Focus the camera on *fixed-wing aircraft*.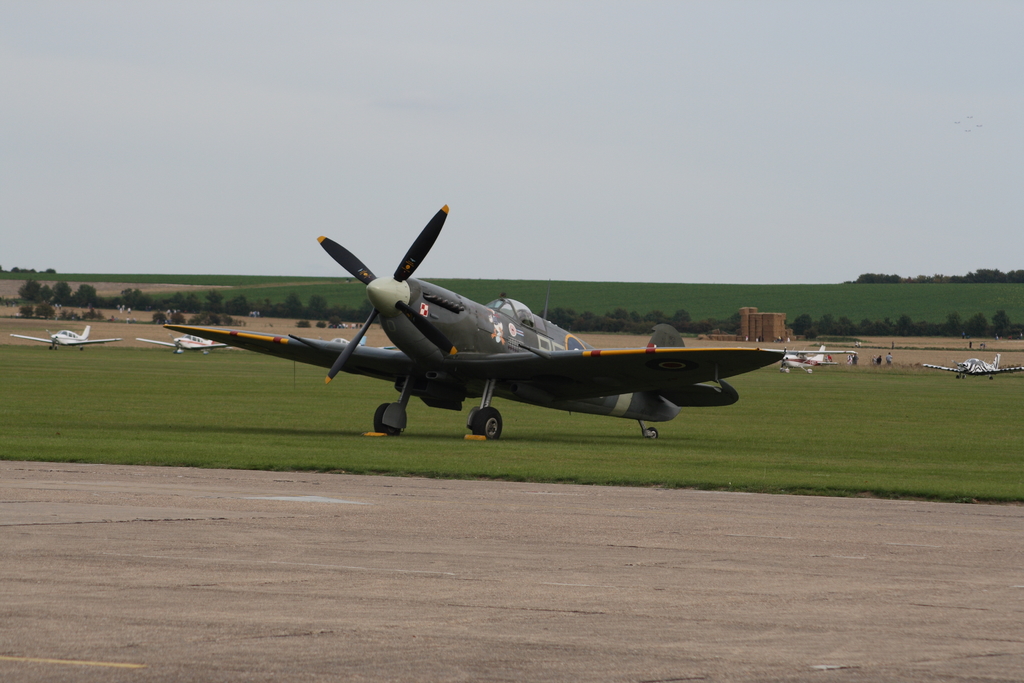
Focus region: left=12, top=322, right=119, bottom=352.
